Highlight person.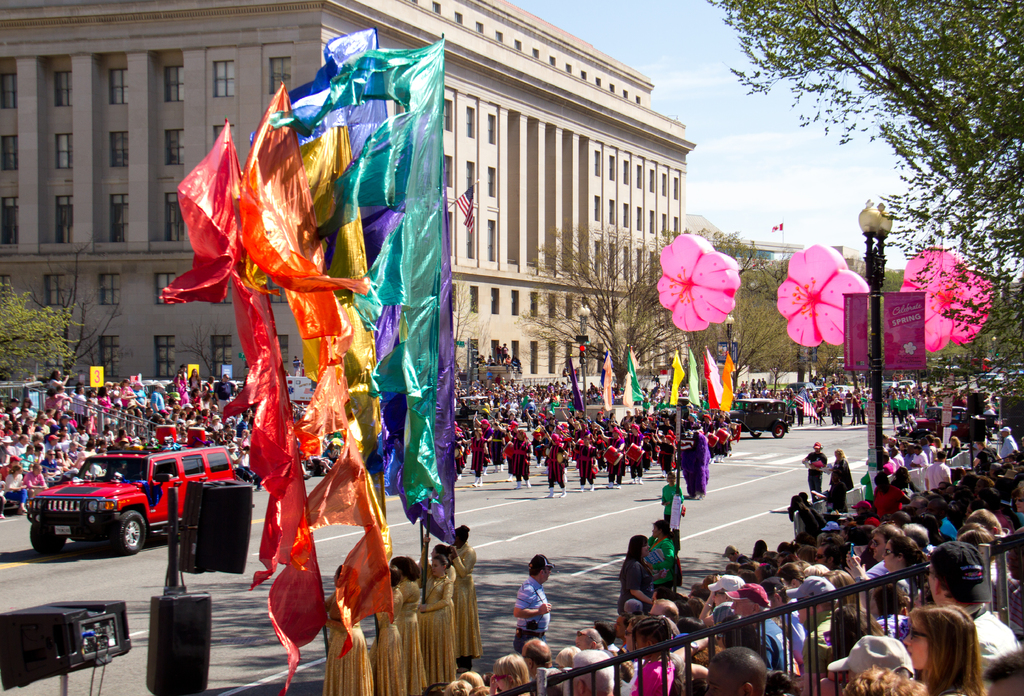
Highlighted region: [x1=50, y1=369, x2=68, y2=385].
